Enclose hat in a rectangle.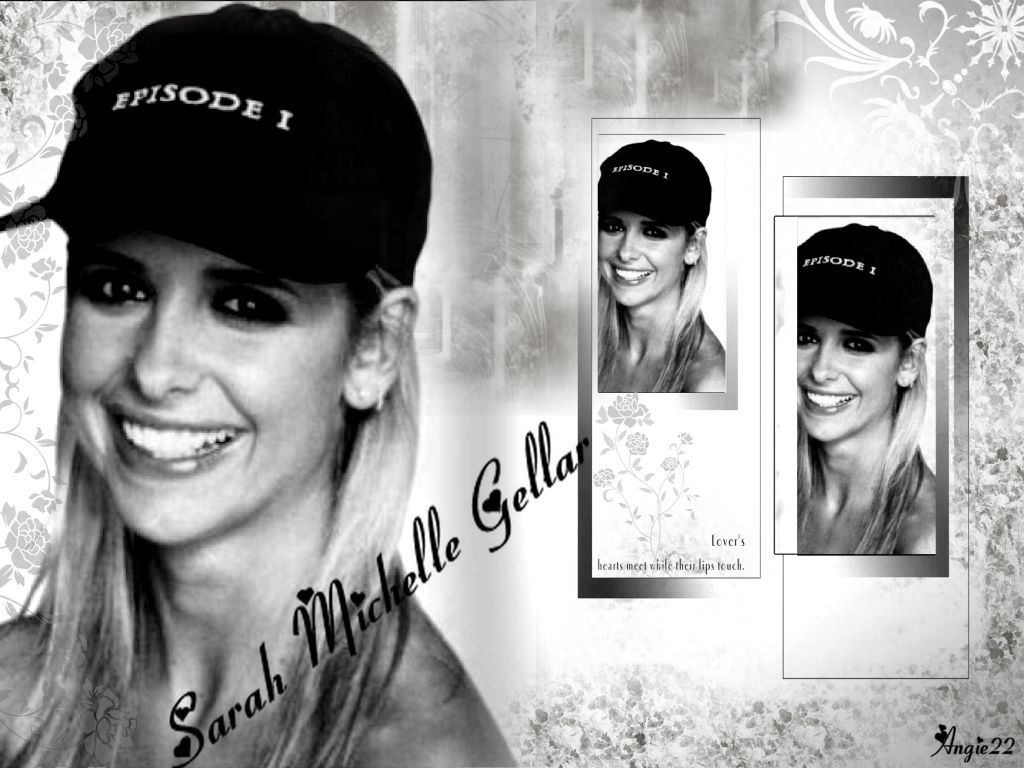
<bbox>0, 4, 436, 286</bbox>.
